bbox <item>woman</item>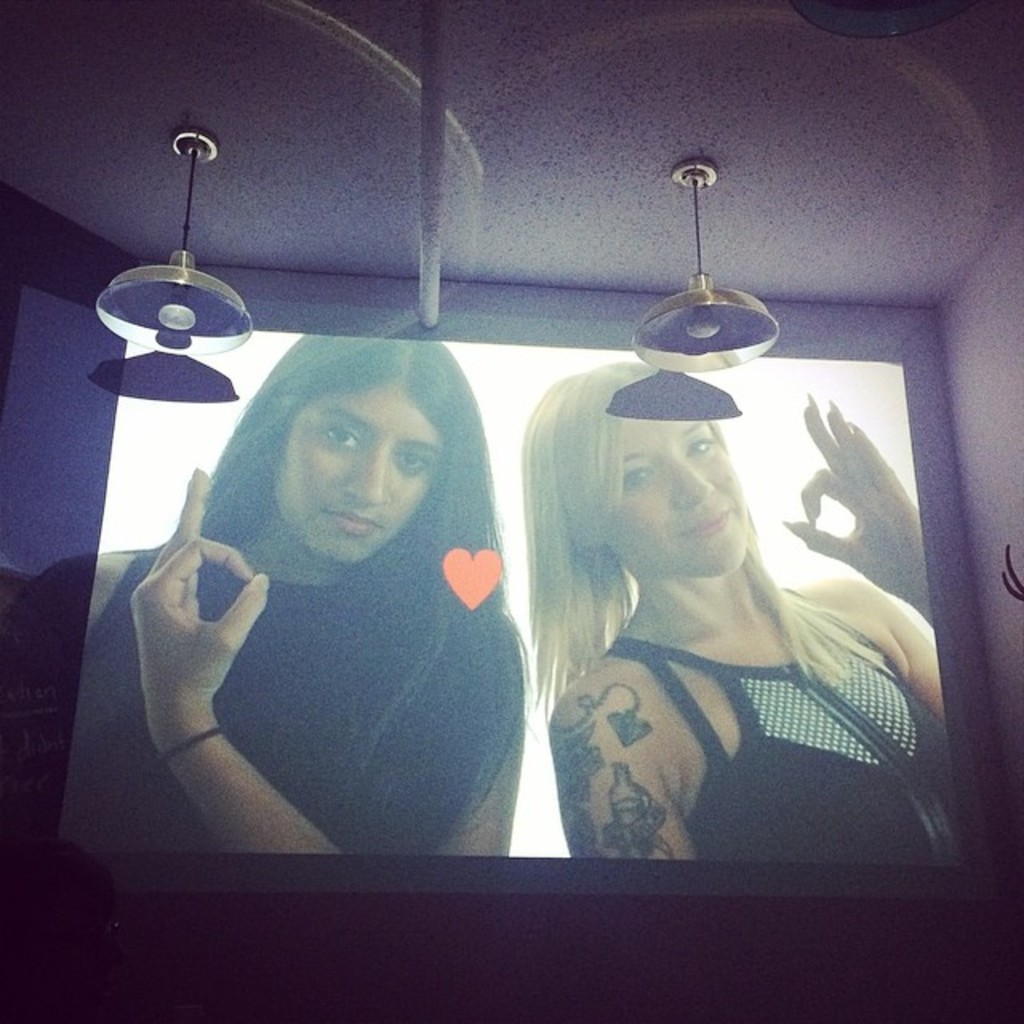
bbox=[106, 306, 557, 890]
